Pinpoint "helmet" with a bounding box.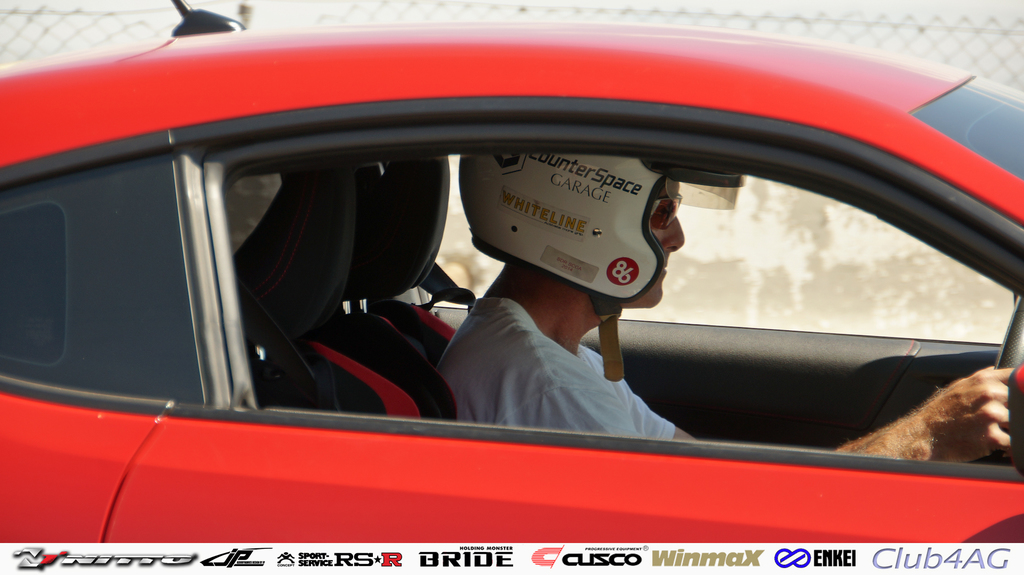
x1=458 y1=149 x2=676 y2=382.
